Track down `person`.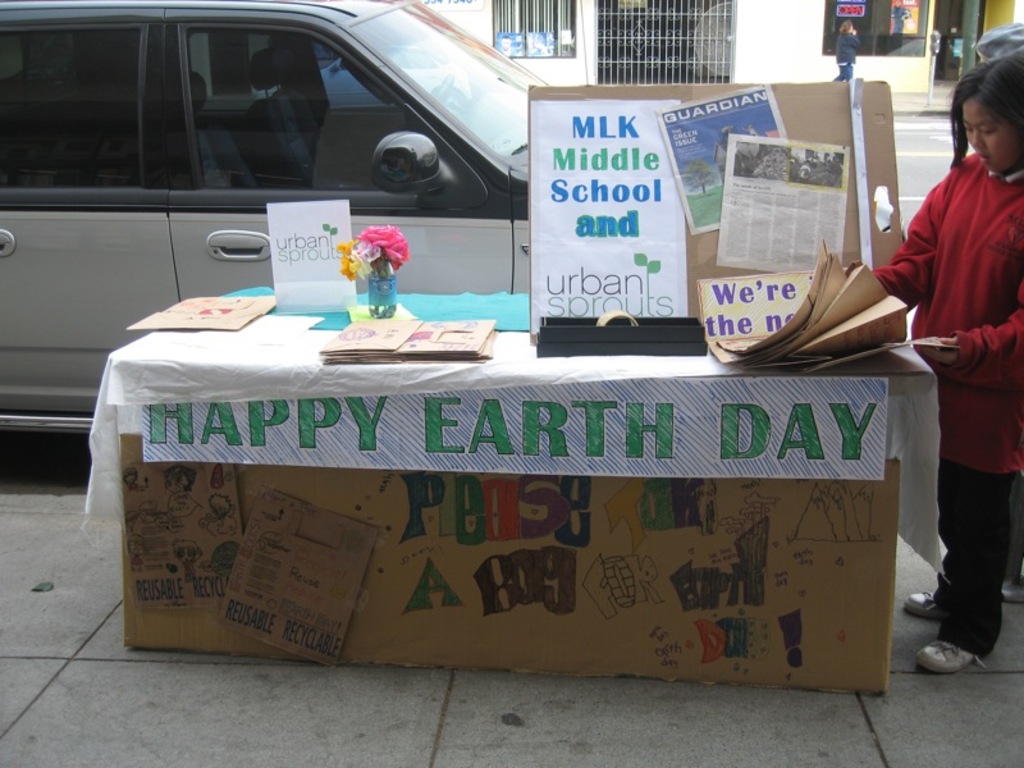
Tracked to detection(828, 17, 865, 83).
